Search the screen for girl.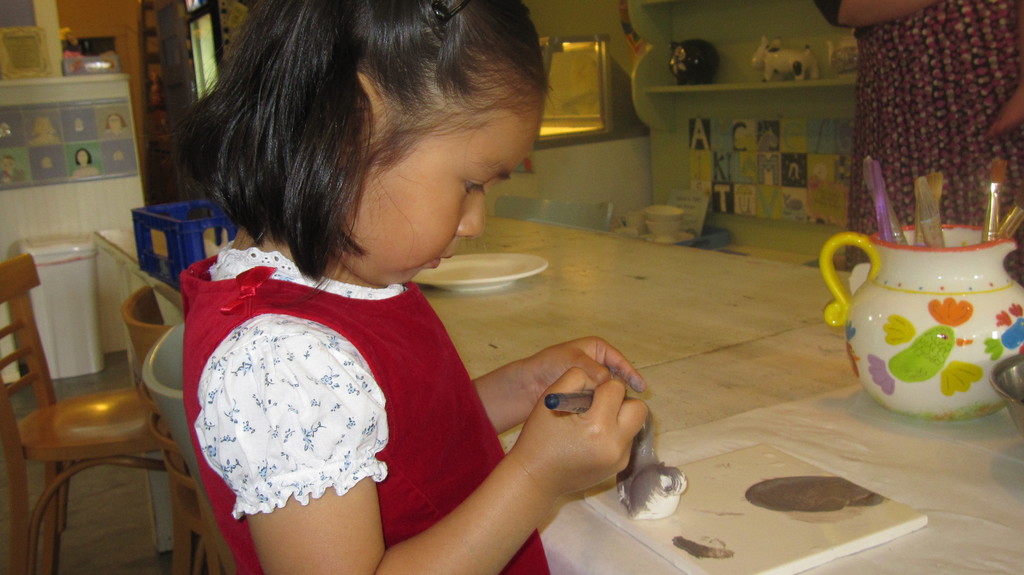
Found at [180, 0, 650, 574].
